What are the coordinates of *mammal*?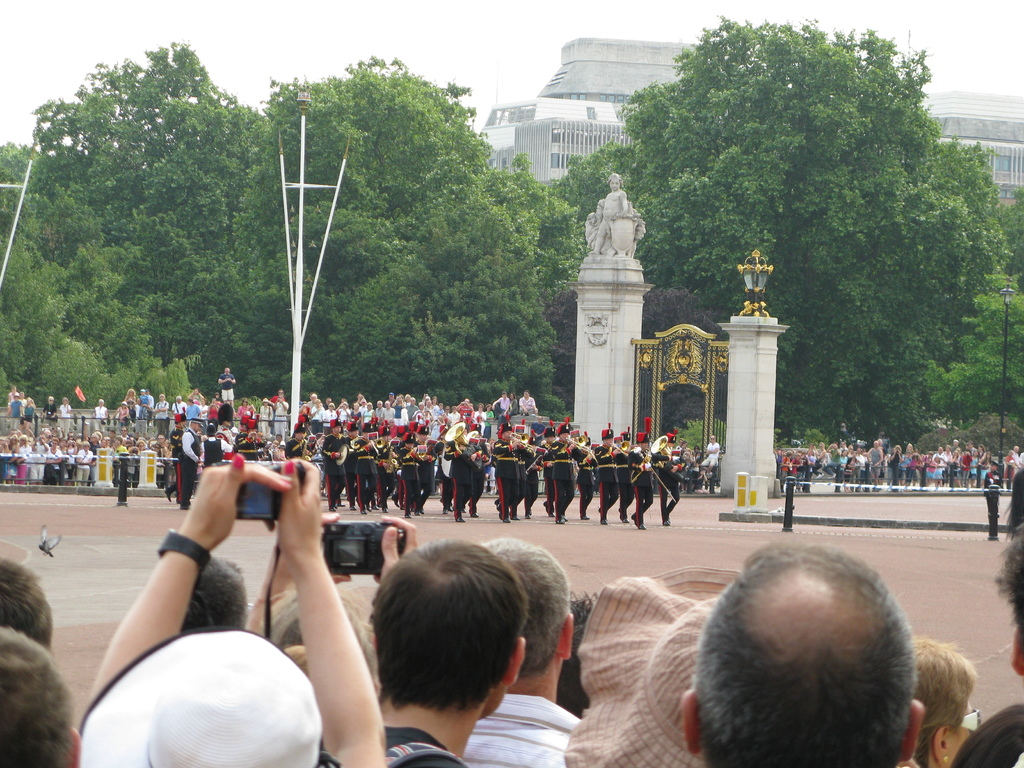
<box>173,410,207,524</box>.
